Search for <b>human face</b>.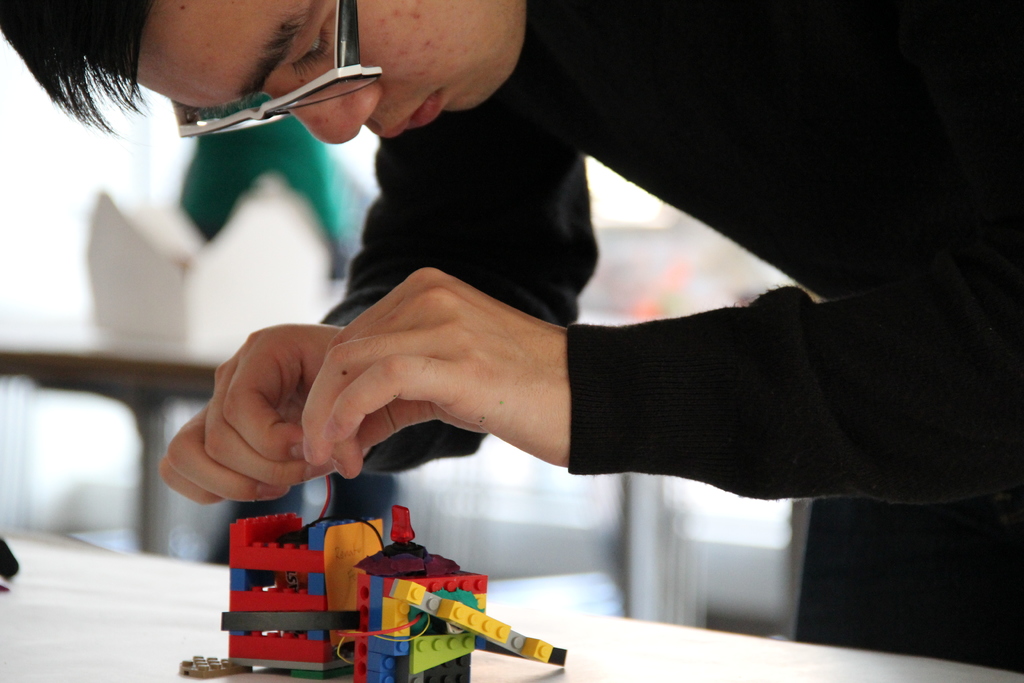
Found at [138,0,526,148].
